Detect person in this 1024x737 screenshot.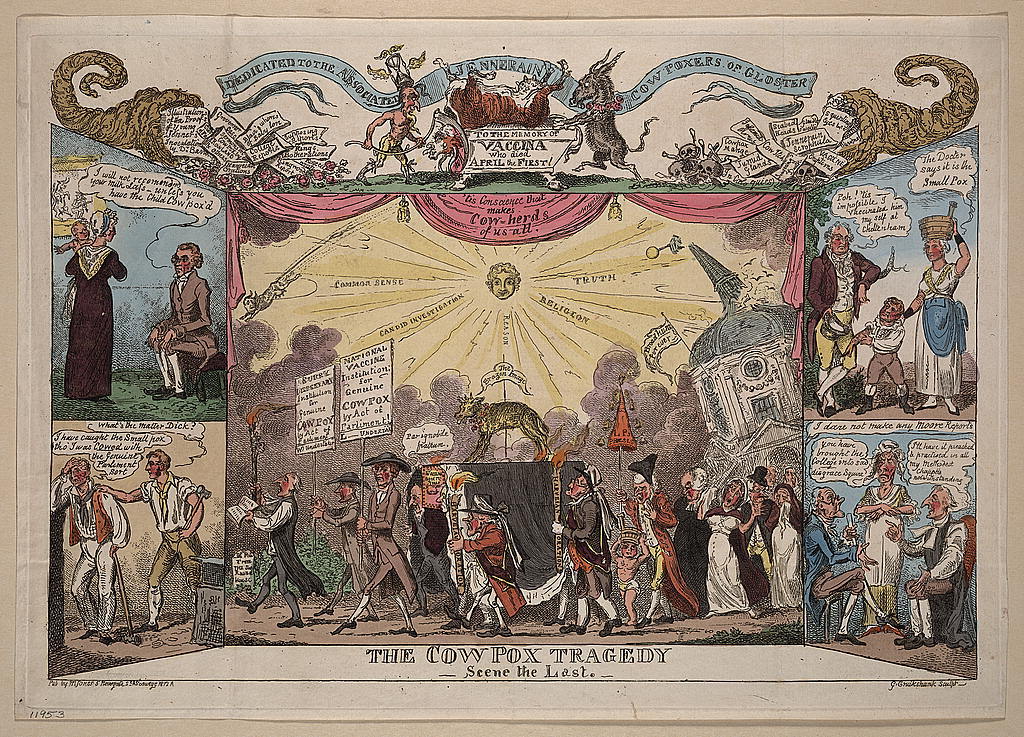
Detection: [left=141, top=246, right=220, bottom=394].
